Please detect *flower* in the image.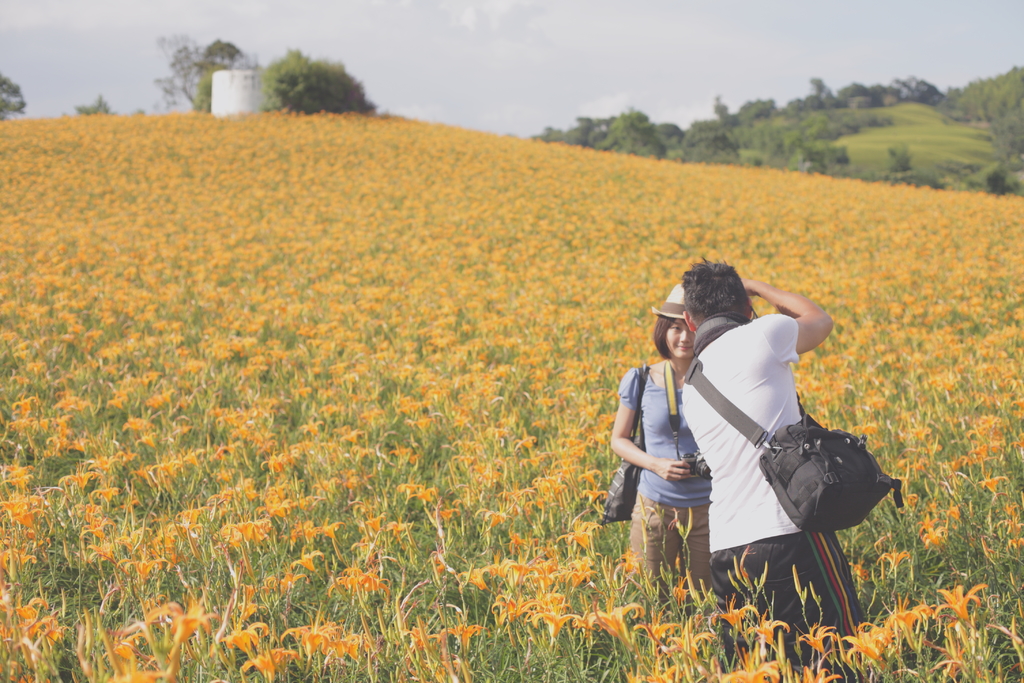
l=584, t=580, r=635, b=650.
